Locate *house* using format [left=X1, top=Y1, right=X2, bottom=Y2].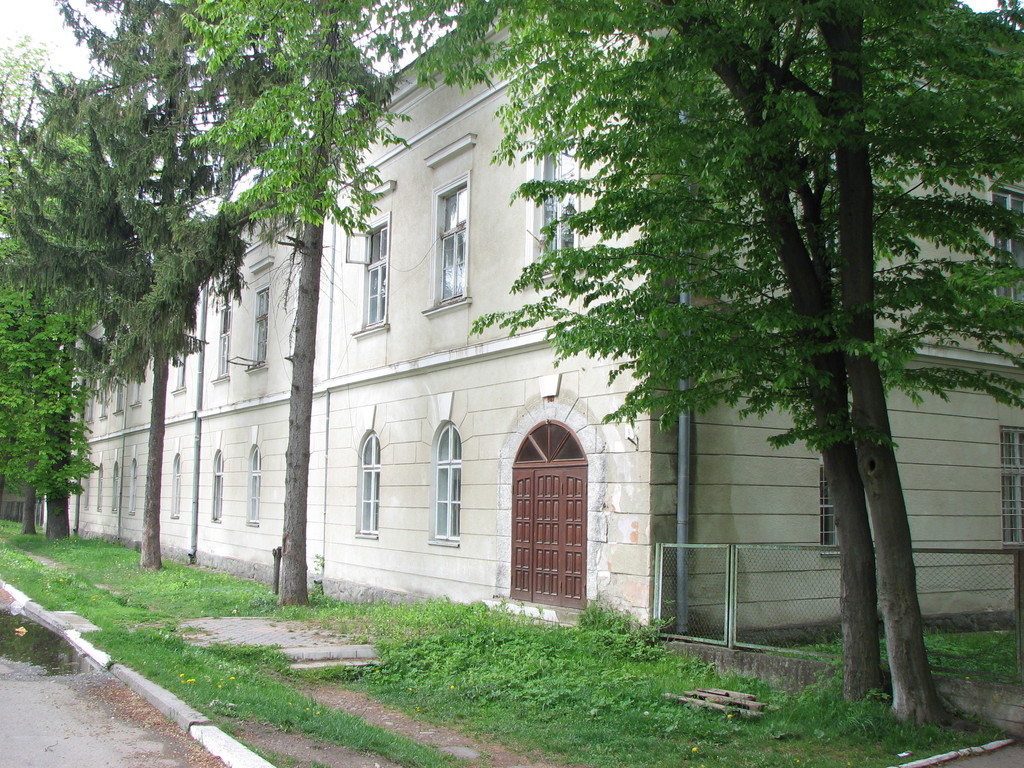
[left=42, top=5, right=1023, bottom=635].
